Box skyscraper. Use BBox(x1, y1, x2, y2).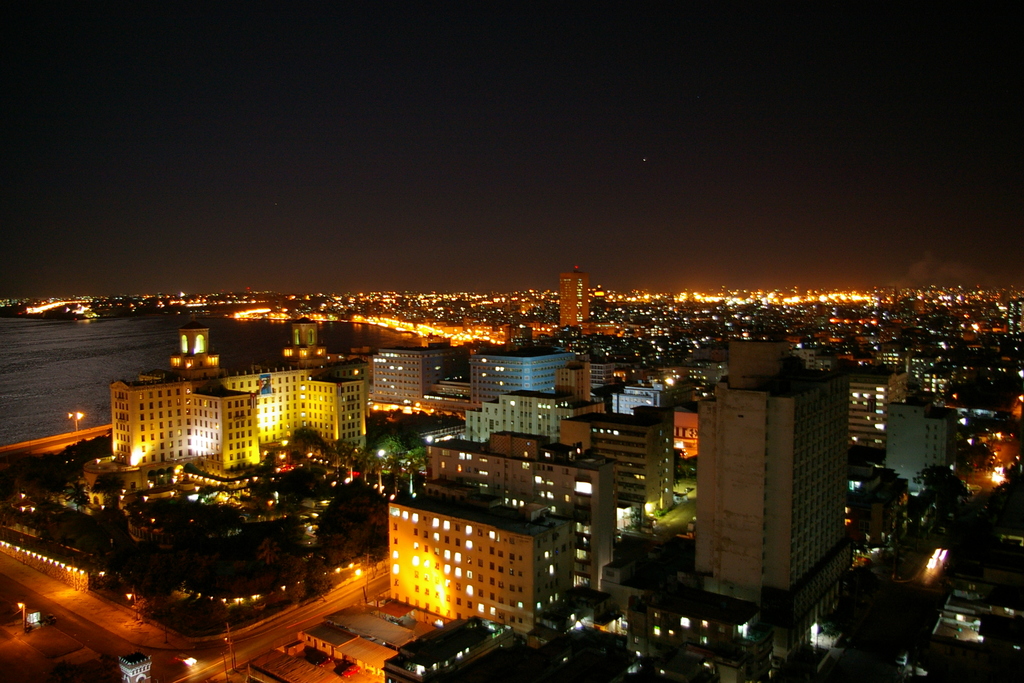
BBox(107, 367, 196, 473).
